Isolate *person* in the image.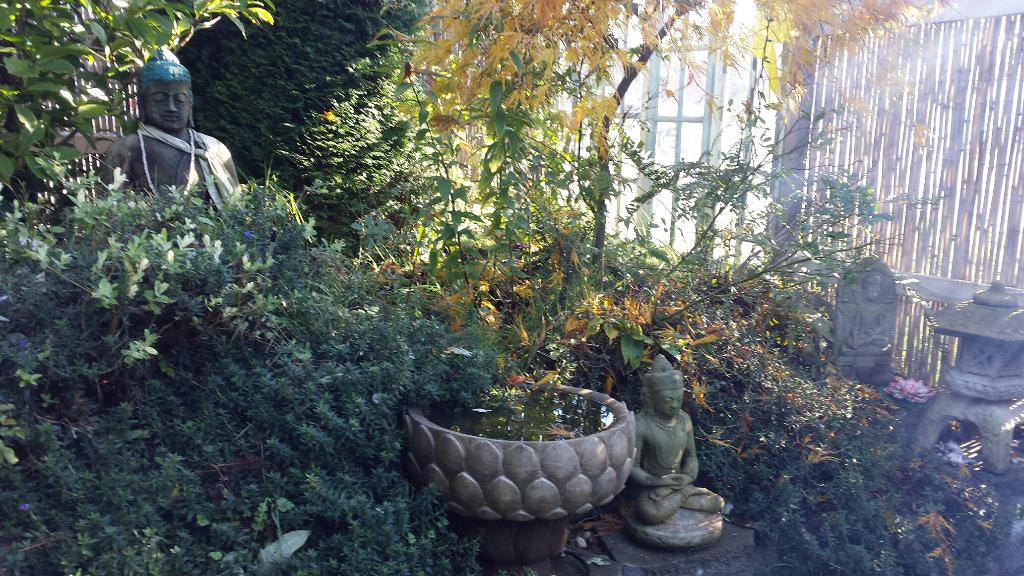
Isolated region: bbox(99, 44, 241, 206).
